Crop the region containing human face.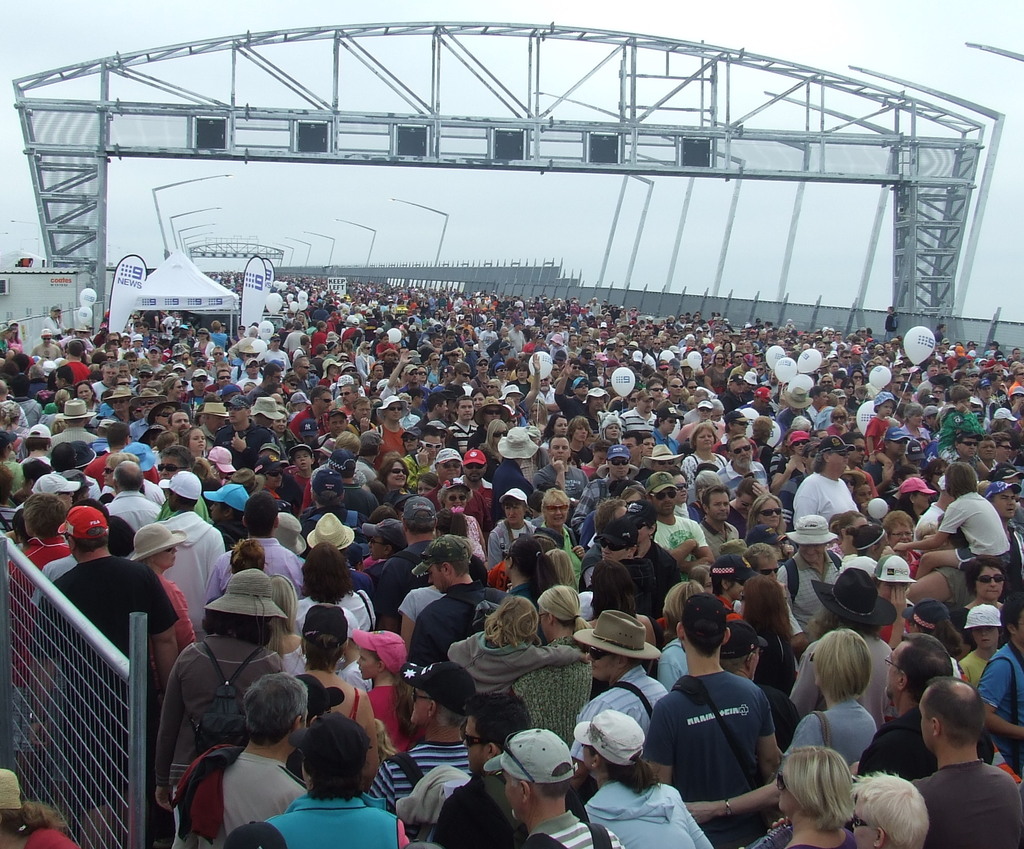
Crop region: [x1=779, y1=767, x2=797, y2=814].
